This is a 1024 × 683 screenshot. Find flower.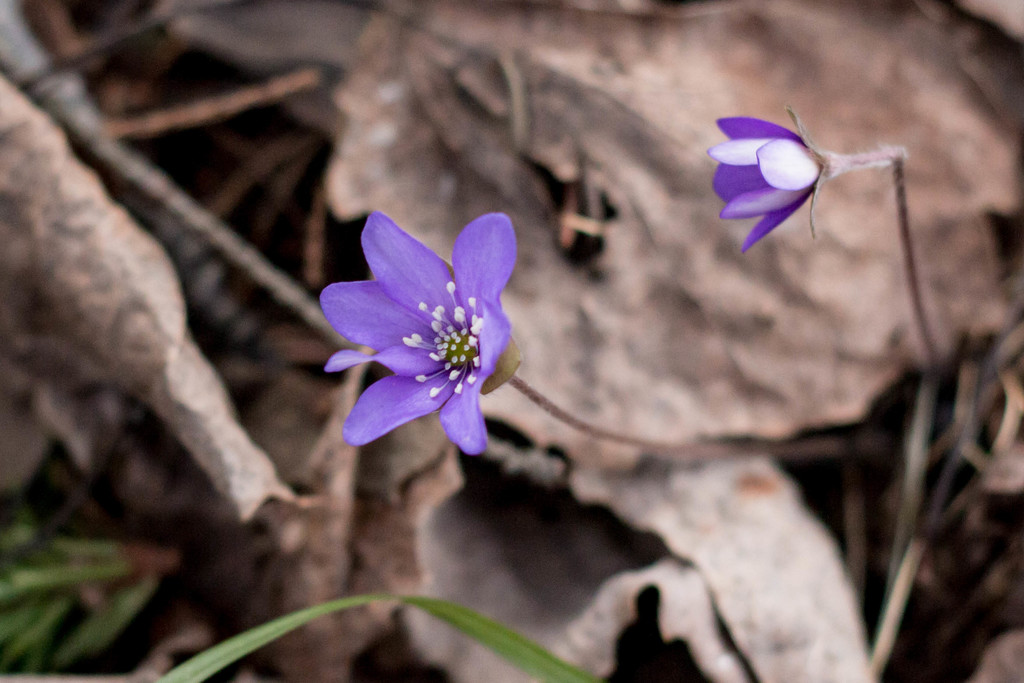
Bounding box: Rect(712, 115, 833, 257).
